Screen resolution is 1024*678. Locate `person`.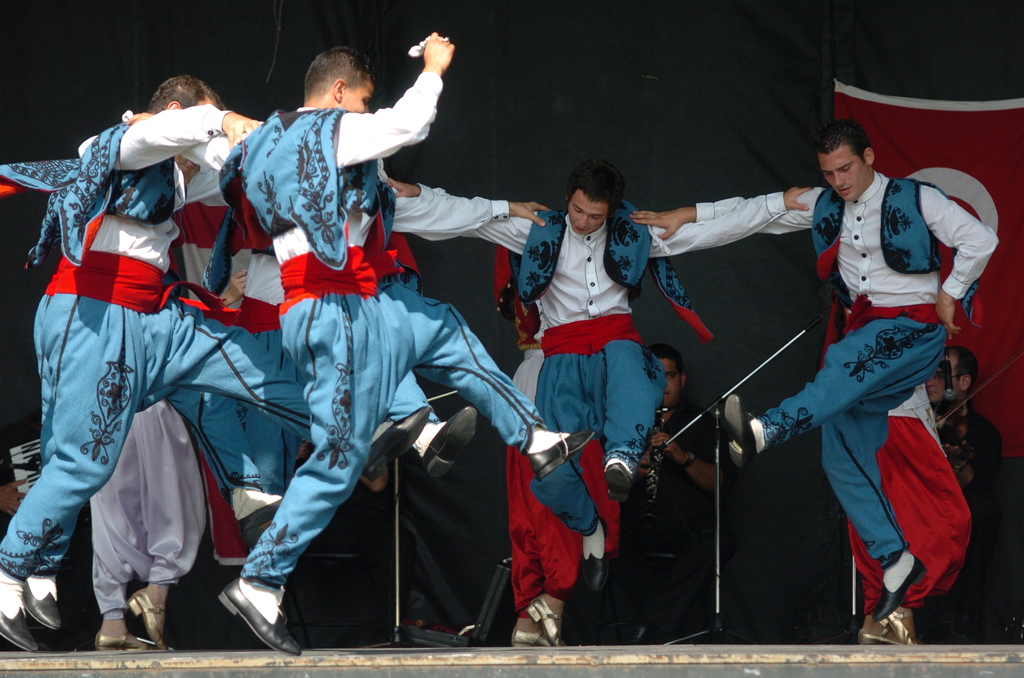
region(415, 188, 801, 535).
